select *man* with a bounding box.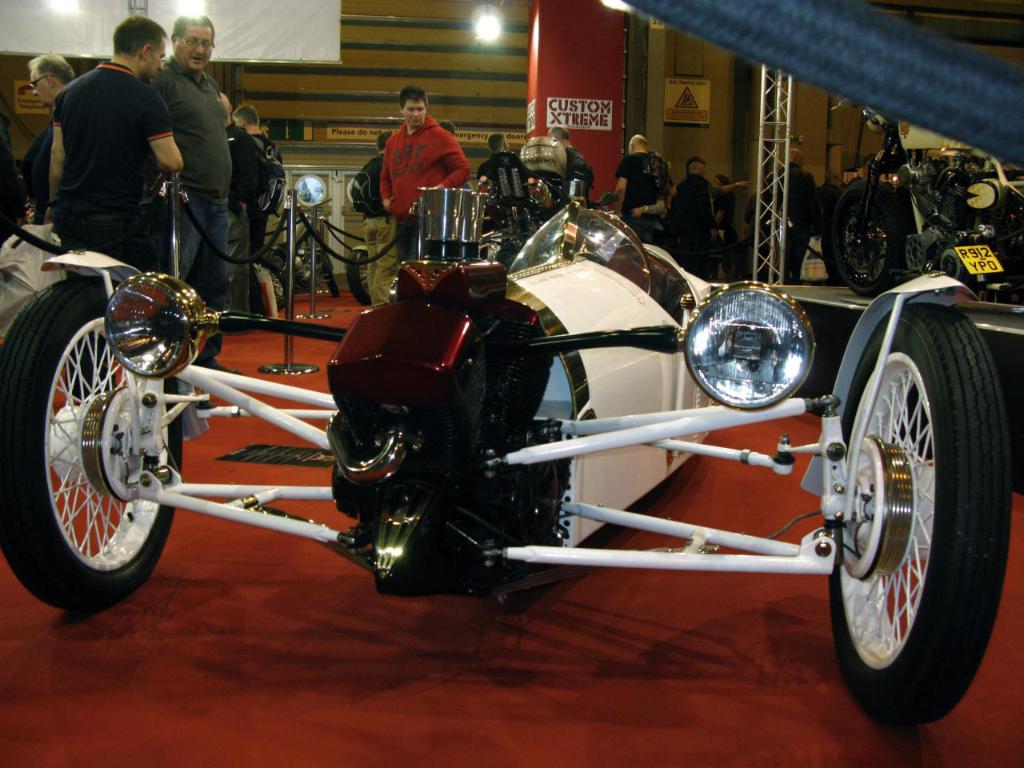
BBox(812, 171, 849, 283).
